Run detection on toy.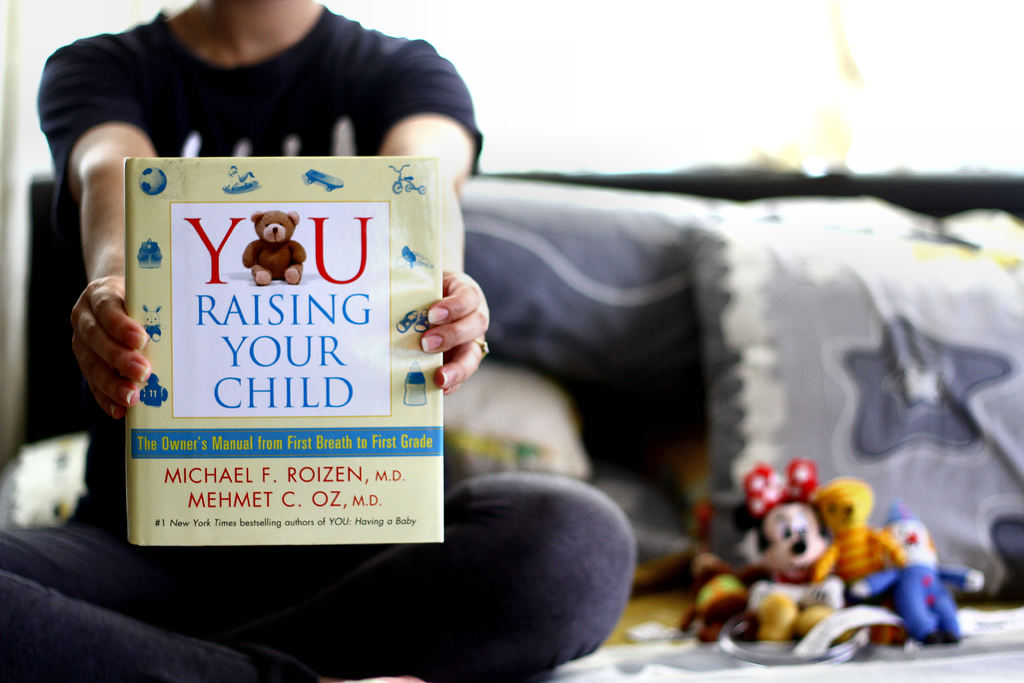
Result: 238,213,302,284.
